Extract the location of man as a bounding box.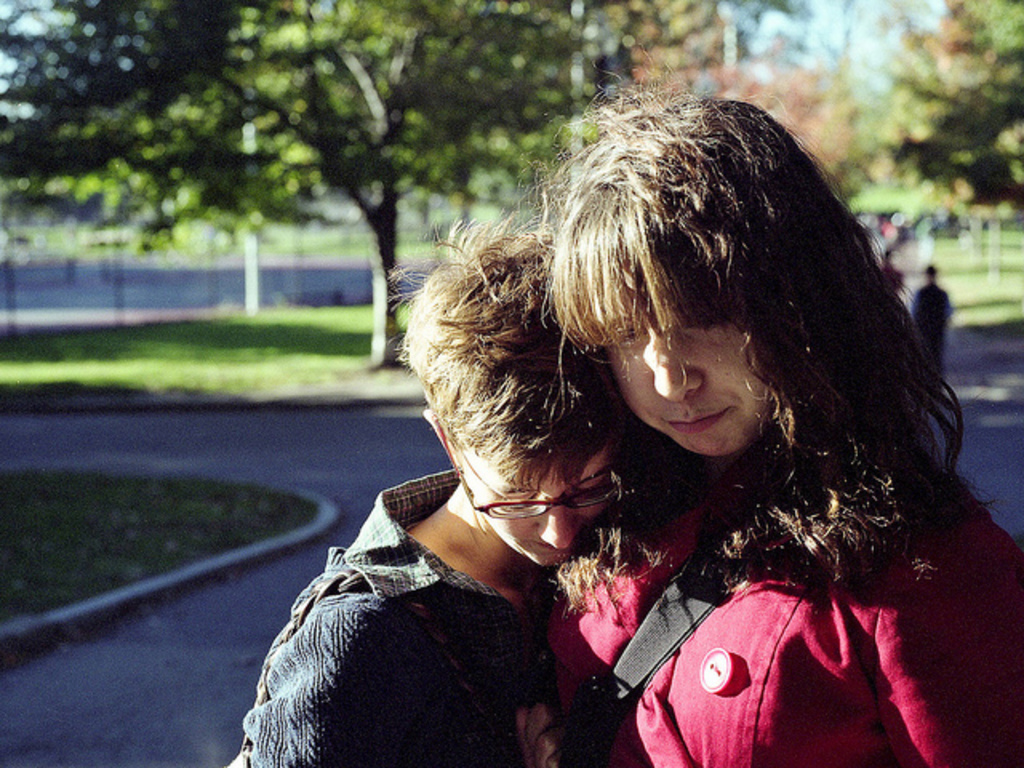
box=[240, 210, 654, 766].
